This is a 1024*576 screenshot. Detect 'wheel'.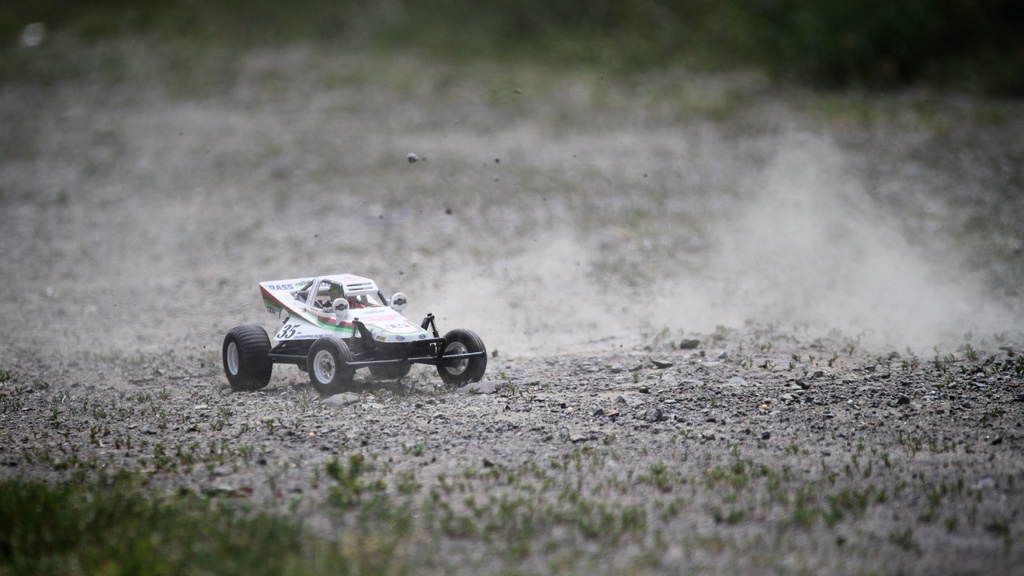
box=[223, 317, 276, 387].
